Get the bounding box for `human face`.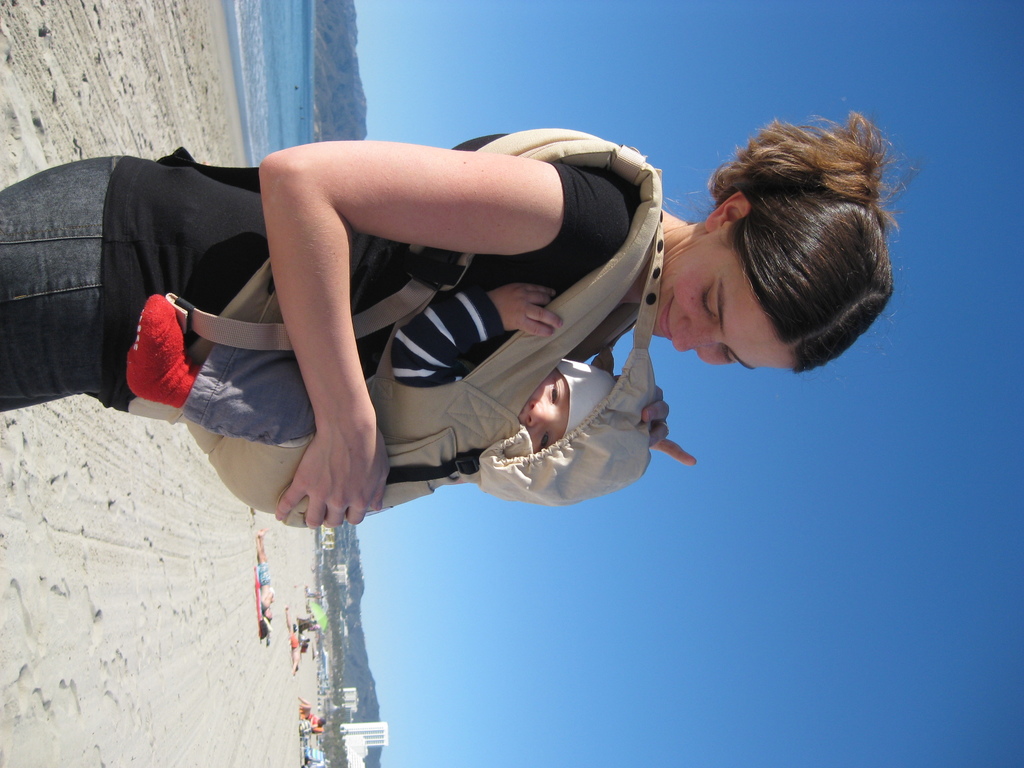
<region>518, 367, 567, 456</region>.
